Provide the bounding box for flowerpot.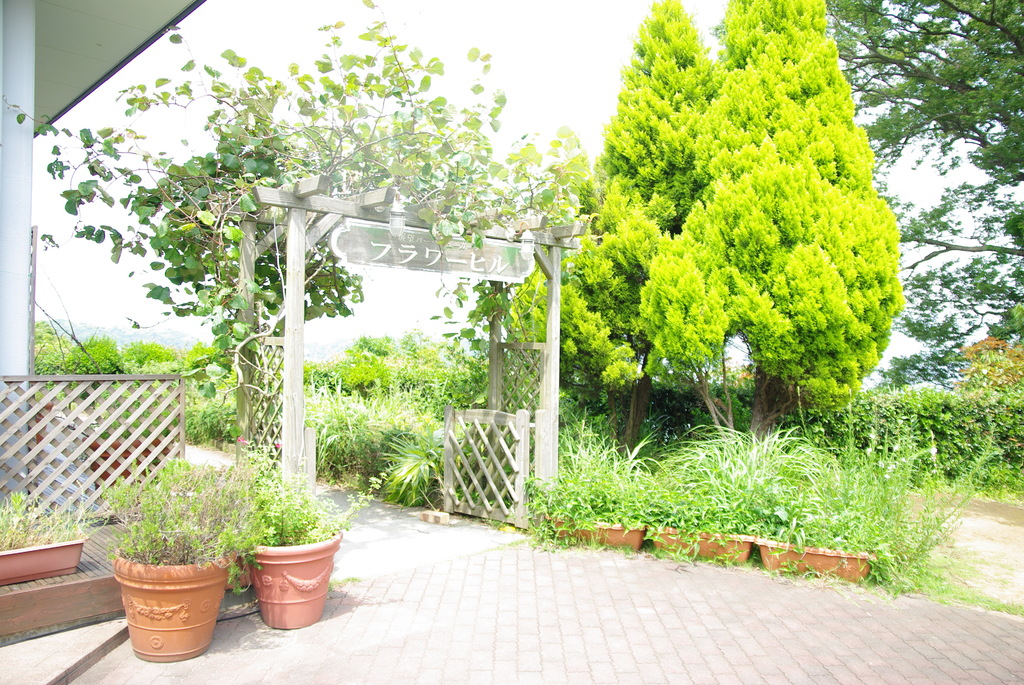
<region>83, 435, 178, 487</region>.
